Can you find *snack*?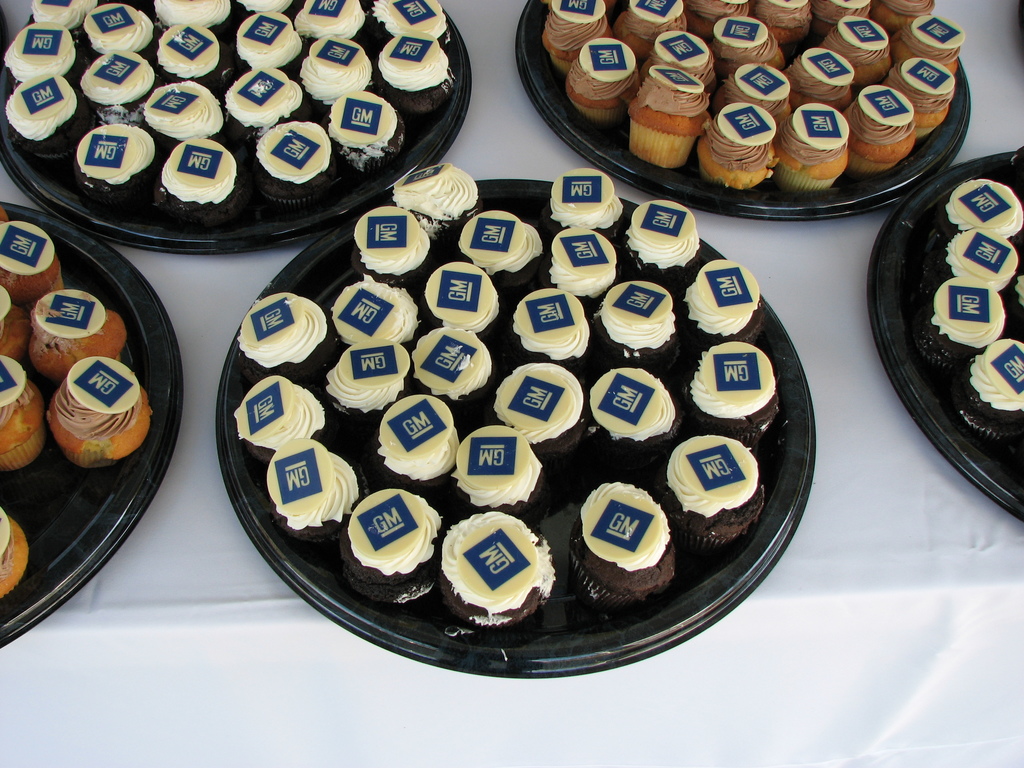
Yes, bounding box: 928/276/1006/352.
